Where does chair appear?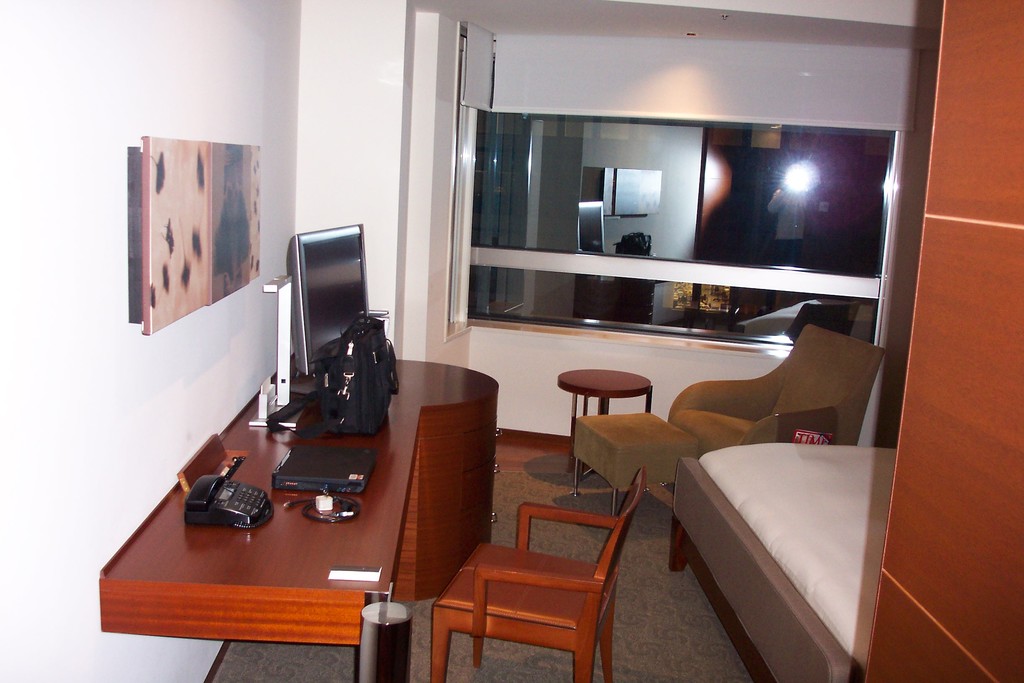
Appears at [426,479,639,682].
